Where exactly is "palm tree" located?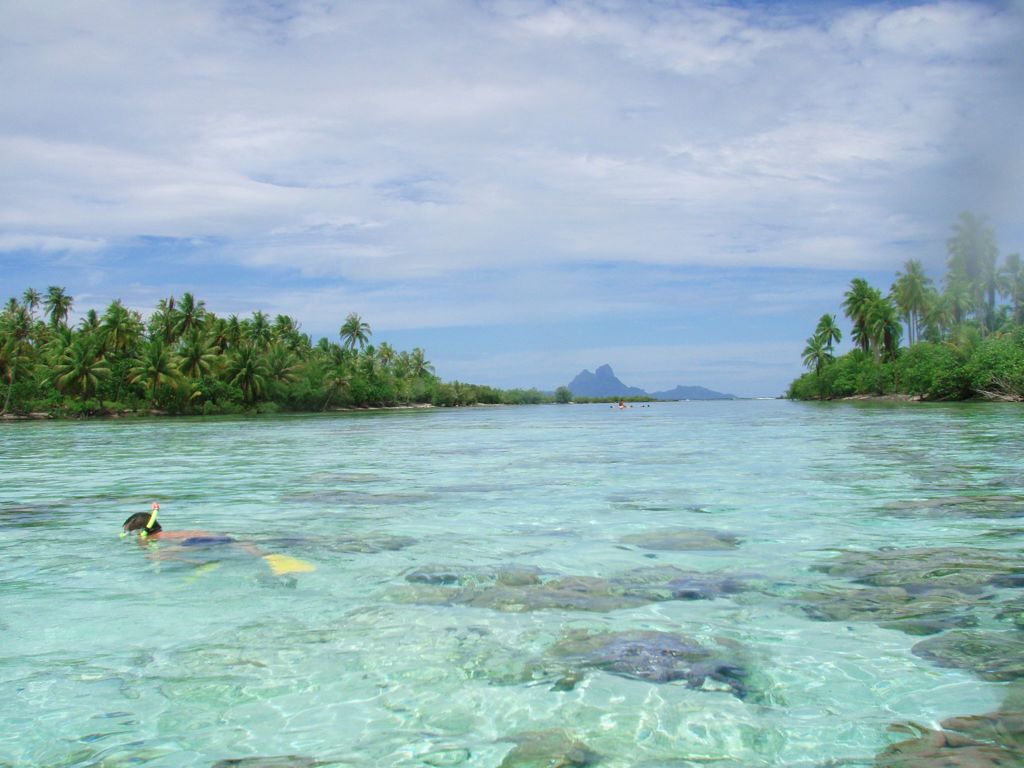
Its bounding box is Rect(416, 348, 439, 378).
